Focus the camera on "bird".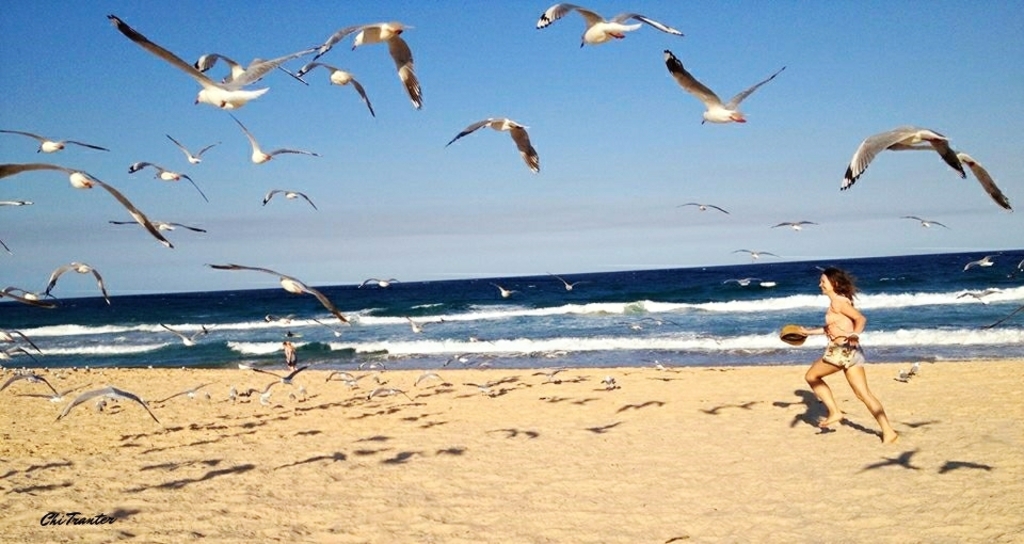
Focus region: {"left": 0, "top": 283, "right": 62, "bottom": 304}.
